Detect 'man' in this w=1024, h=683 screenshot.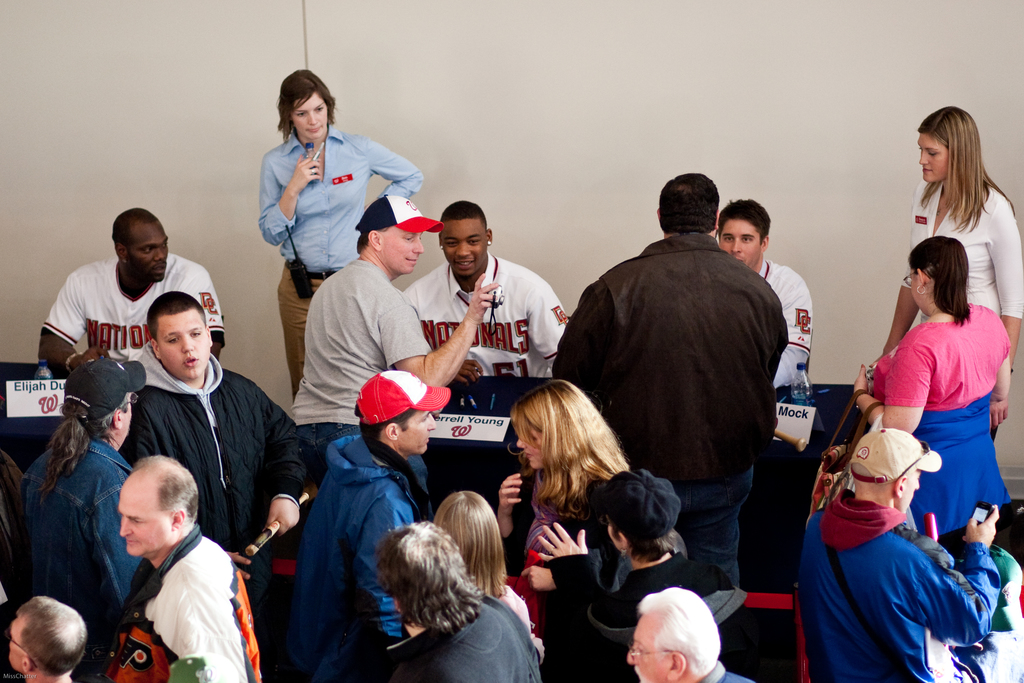
Detection: x1=279, y1=202, x2=492, y2=471.
